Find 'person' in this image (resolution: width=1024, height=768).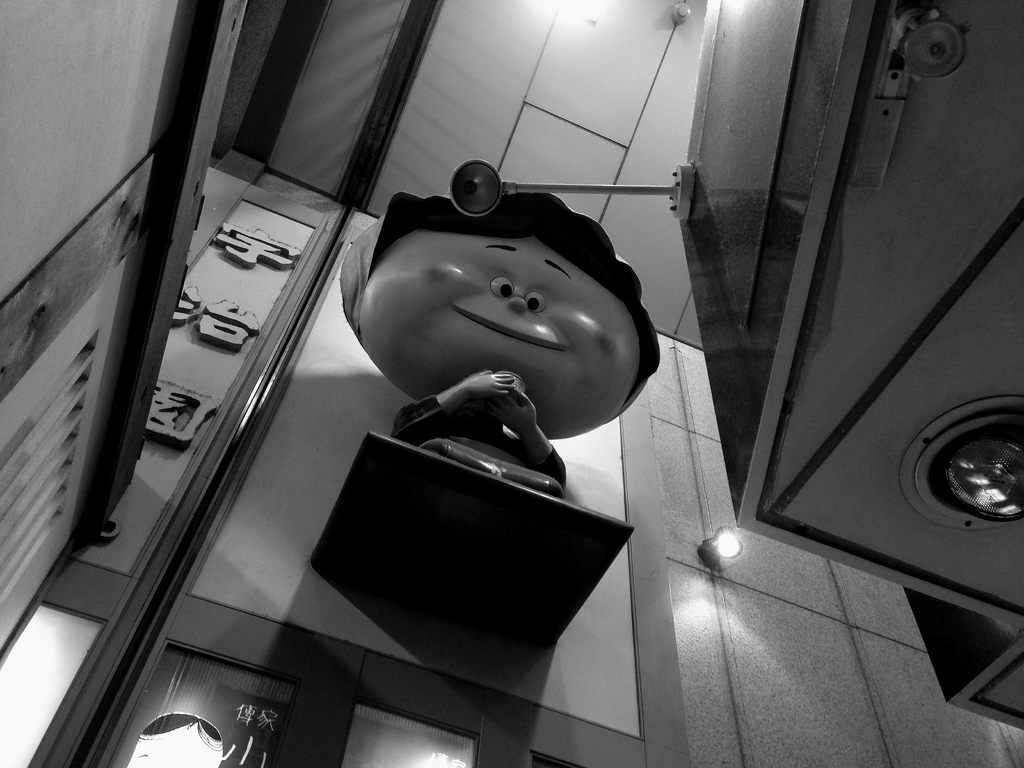
left=317, top=176, right=680, bottom=531.
